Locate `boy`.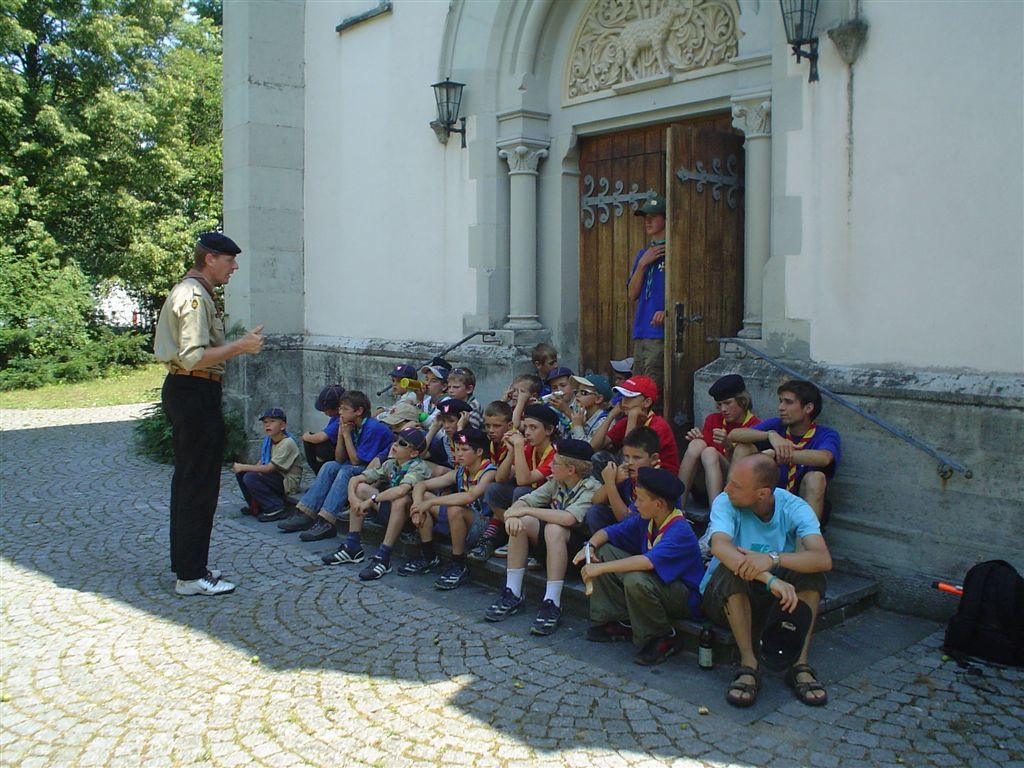
Bounding box: bbox(230, 407, 300, 524).
